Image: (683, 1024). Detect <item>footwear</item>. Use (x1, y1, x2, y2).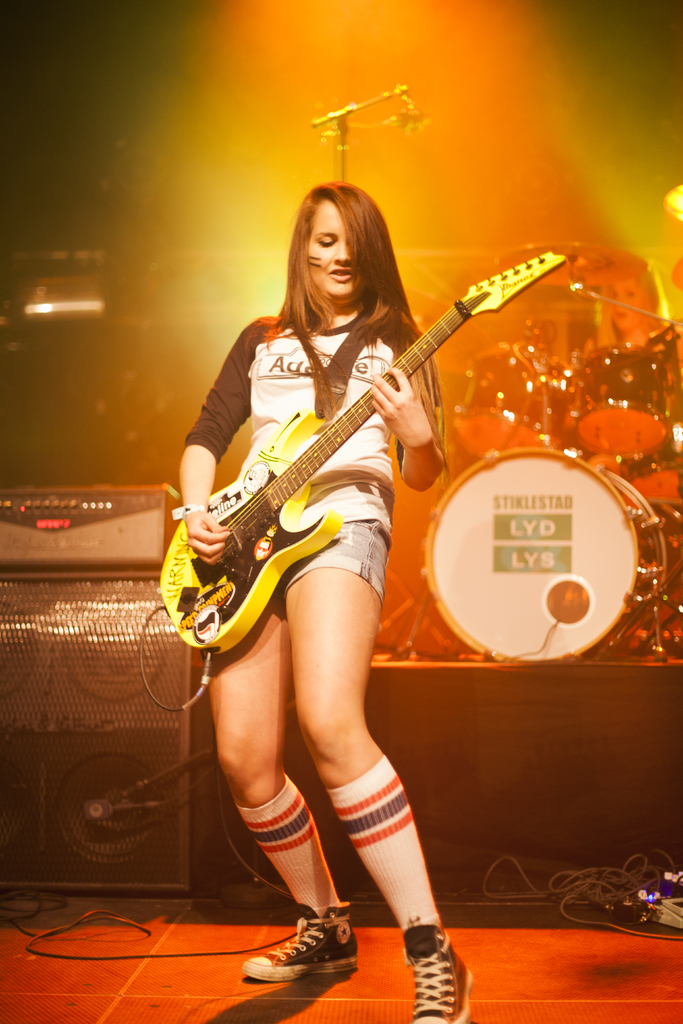
(238, 896, 363, 987).
